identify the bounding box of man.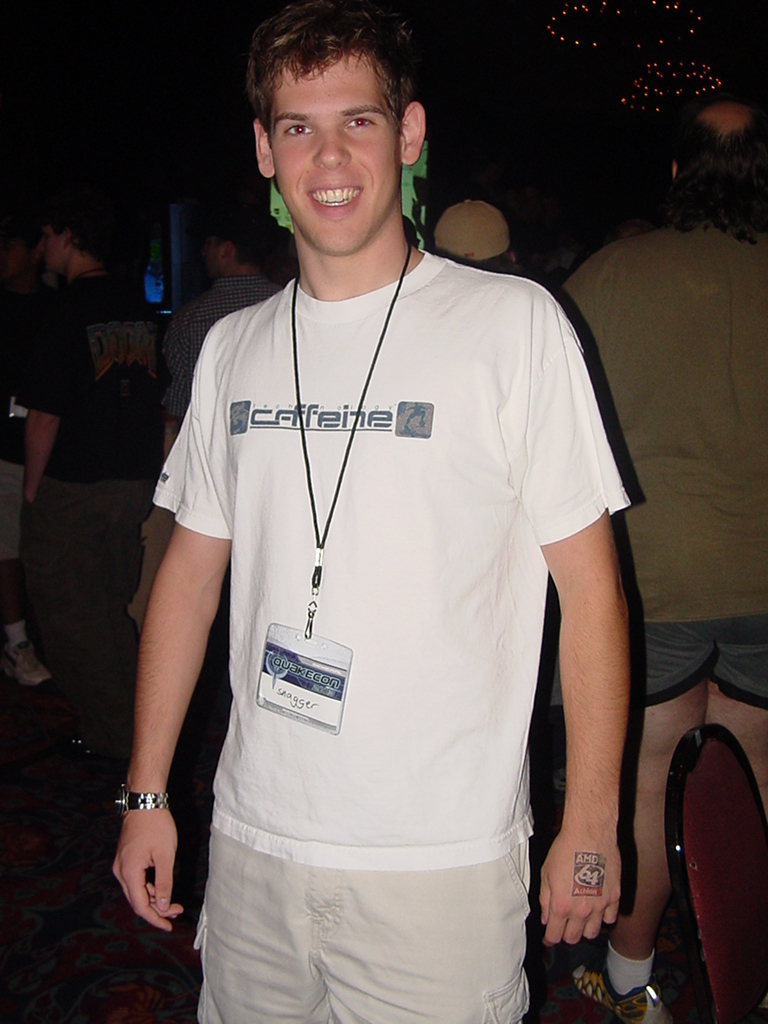
box=[161, 217, 278, 416].
